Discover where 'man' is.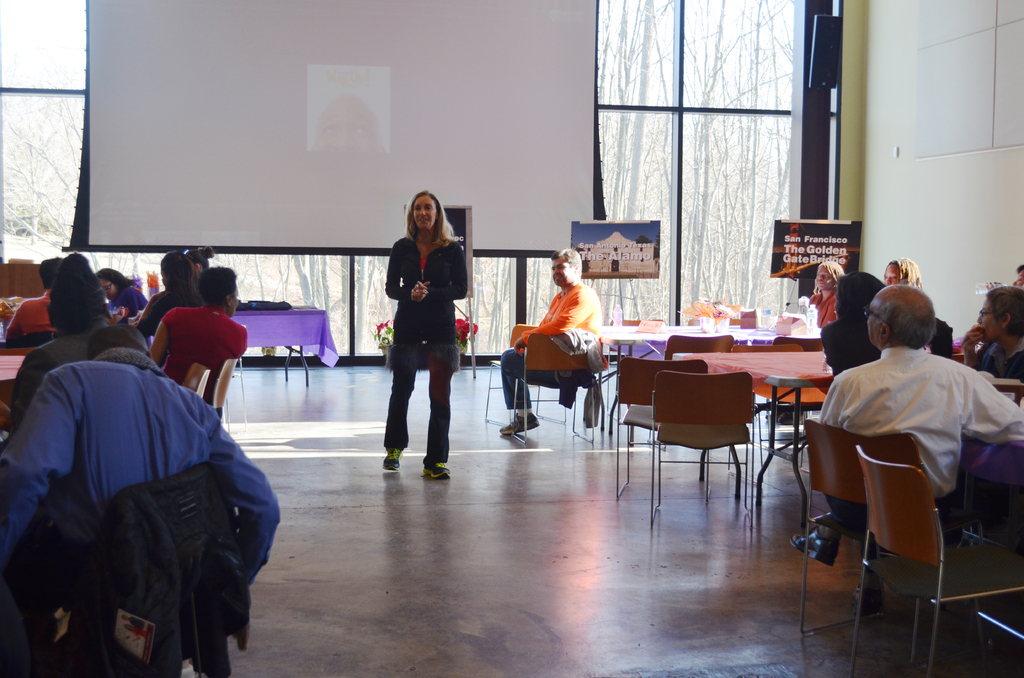
Discovered at locate(148, 268, 248, 398).
